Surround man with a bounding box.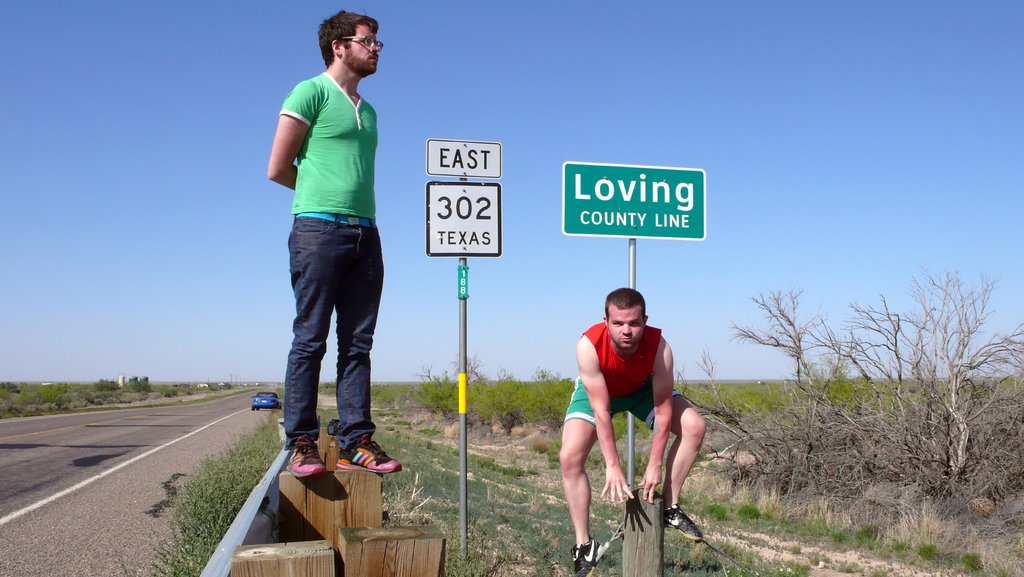
box=[264, 10, 399, 482].
